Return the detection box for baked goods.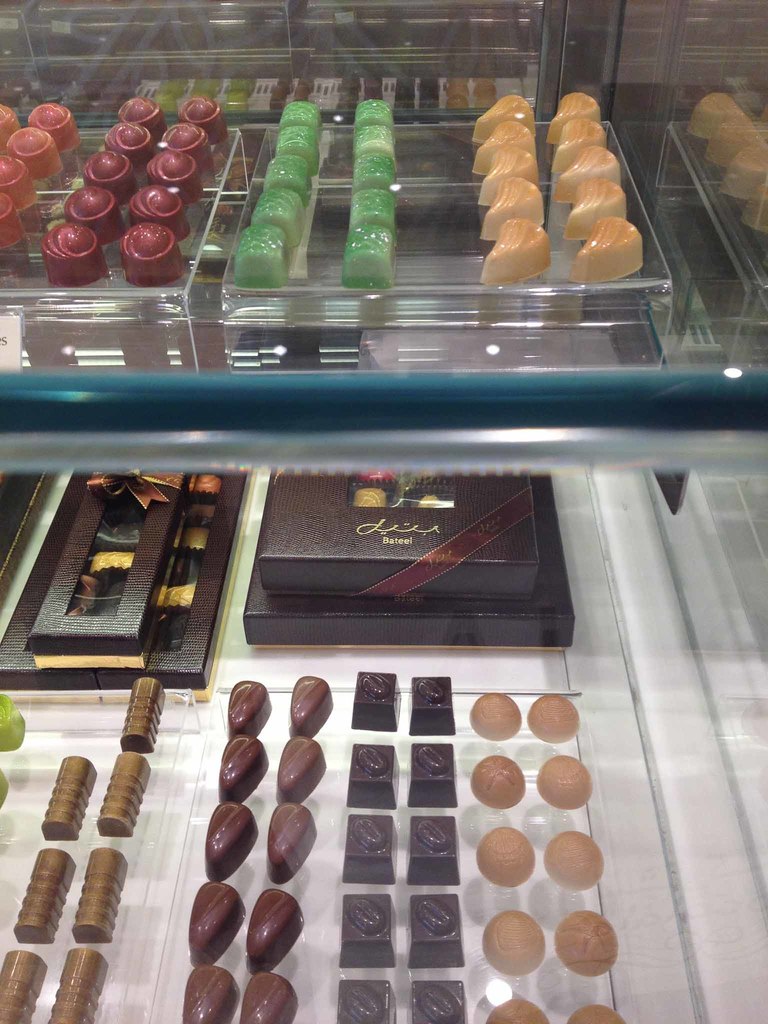
(544,831,604,889).
